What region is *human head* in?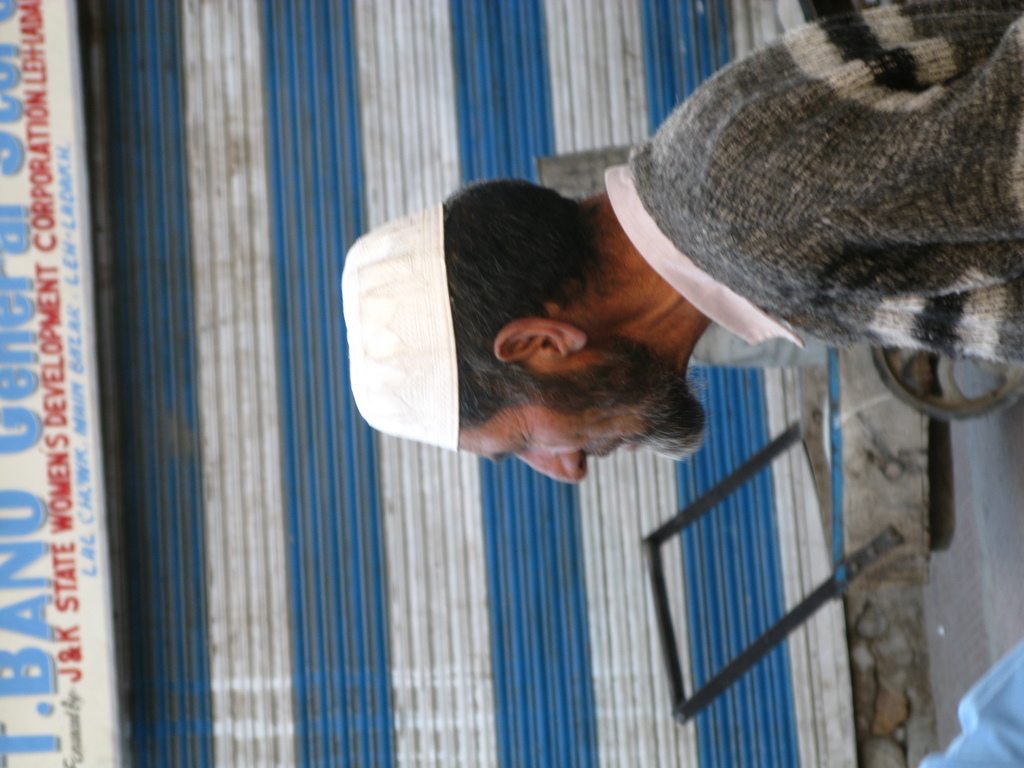
341,185,703,483.
